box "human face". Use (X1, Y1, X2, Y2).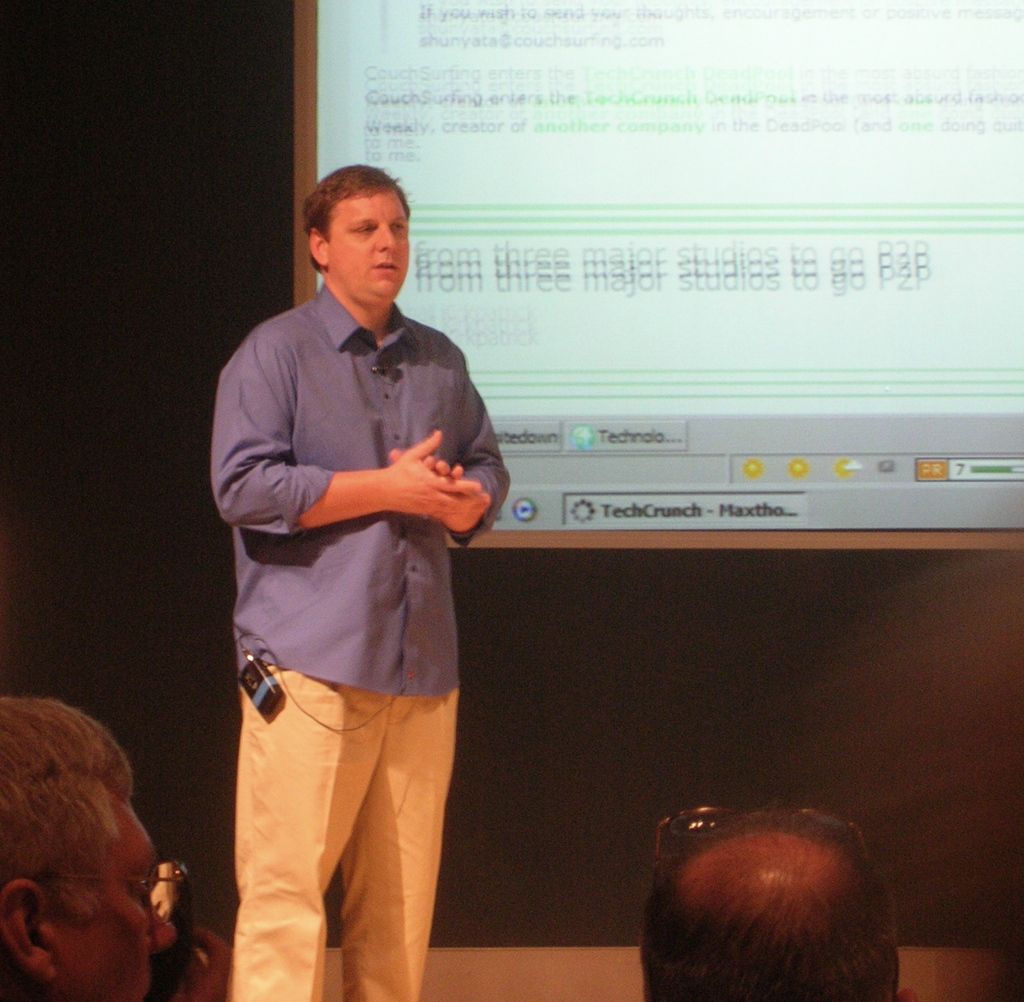
(71, 784, 165, 999).
